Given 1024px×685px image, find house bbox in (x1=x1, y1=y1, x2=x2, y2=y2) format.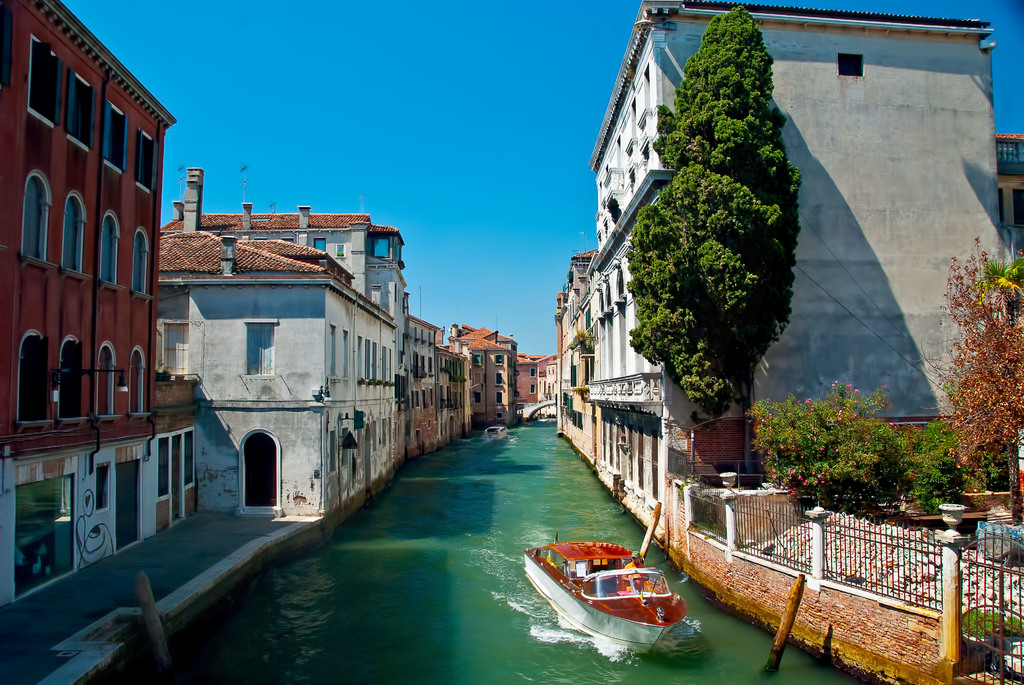
(x1=554, y1=263, x2=600, y2=458).
